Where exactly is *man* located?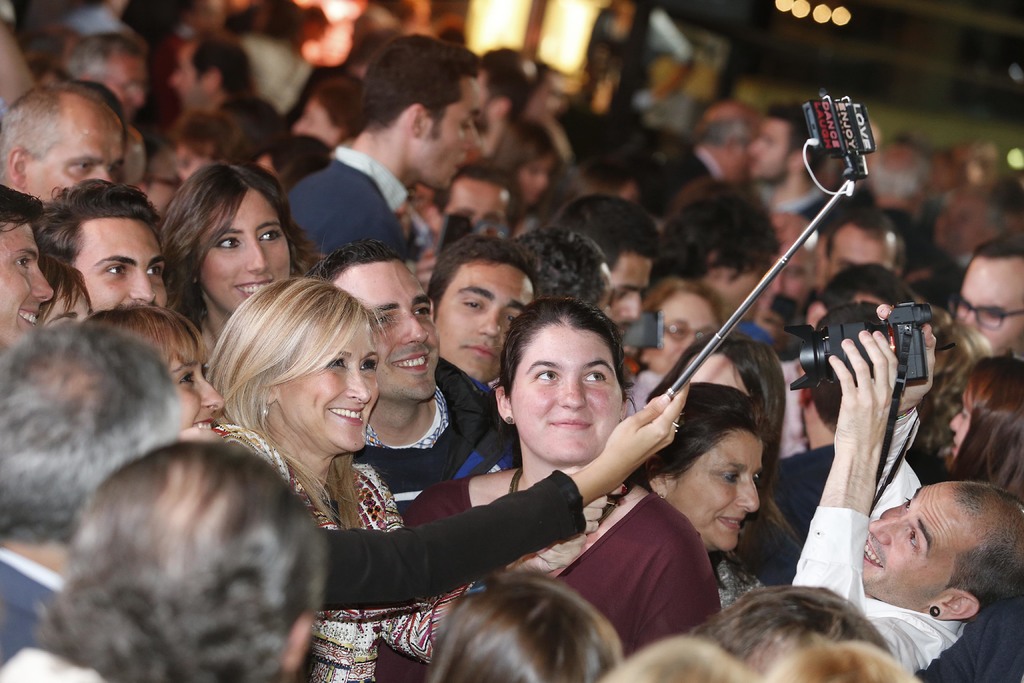
Its bounding box is bbox=(172, 31, 252, 118).
